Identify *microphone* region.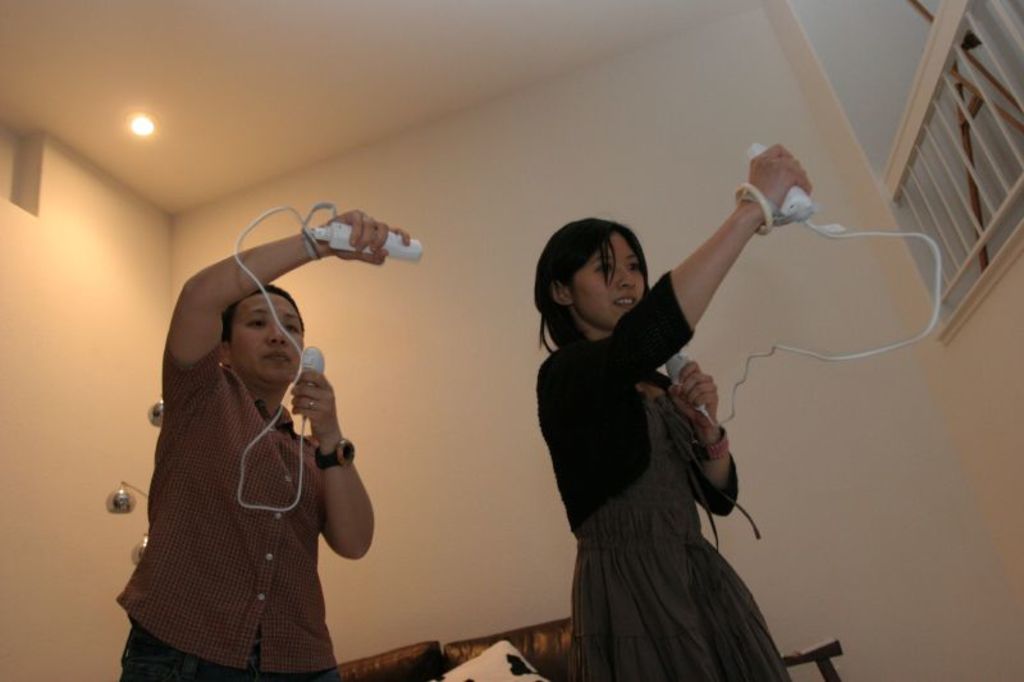
Region: [left=300, top=343, right=323, bottom=420].
